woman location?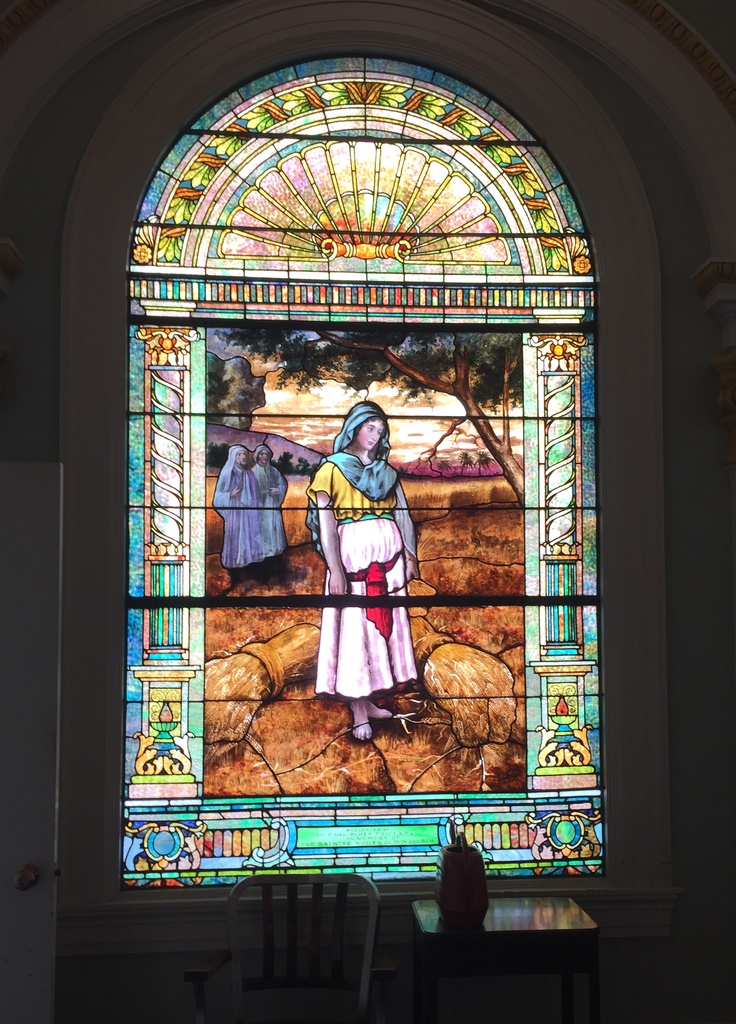
<region>246, 447, 291, 560</region>
